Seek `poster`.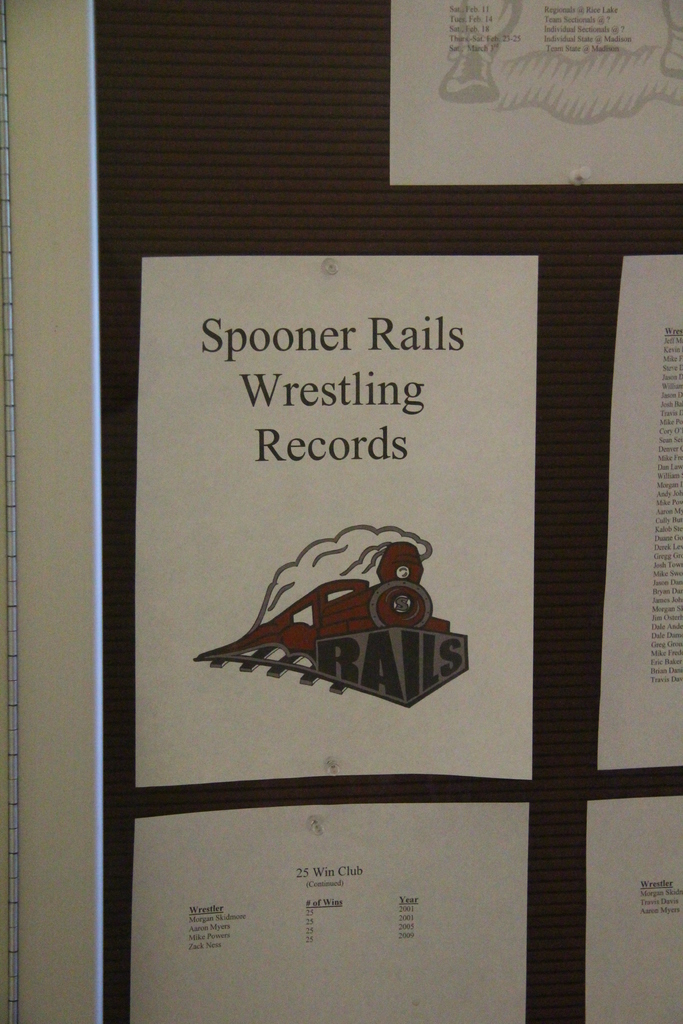
region(133, 258, 534, 788).
